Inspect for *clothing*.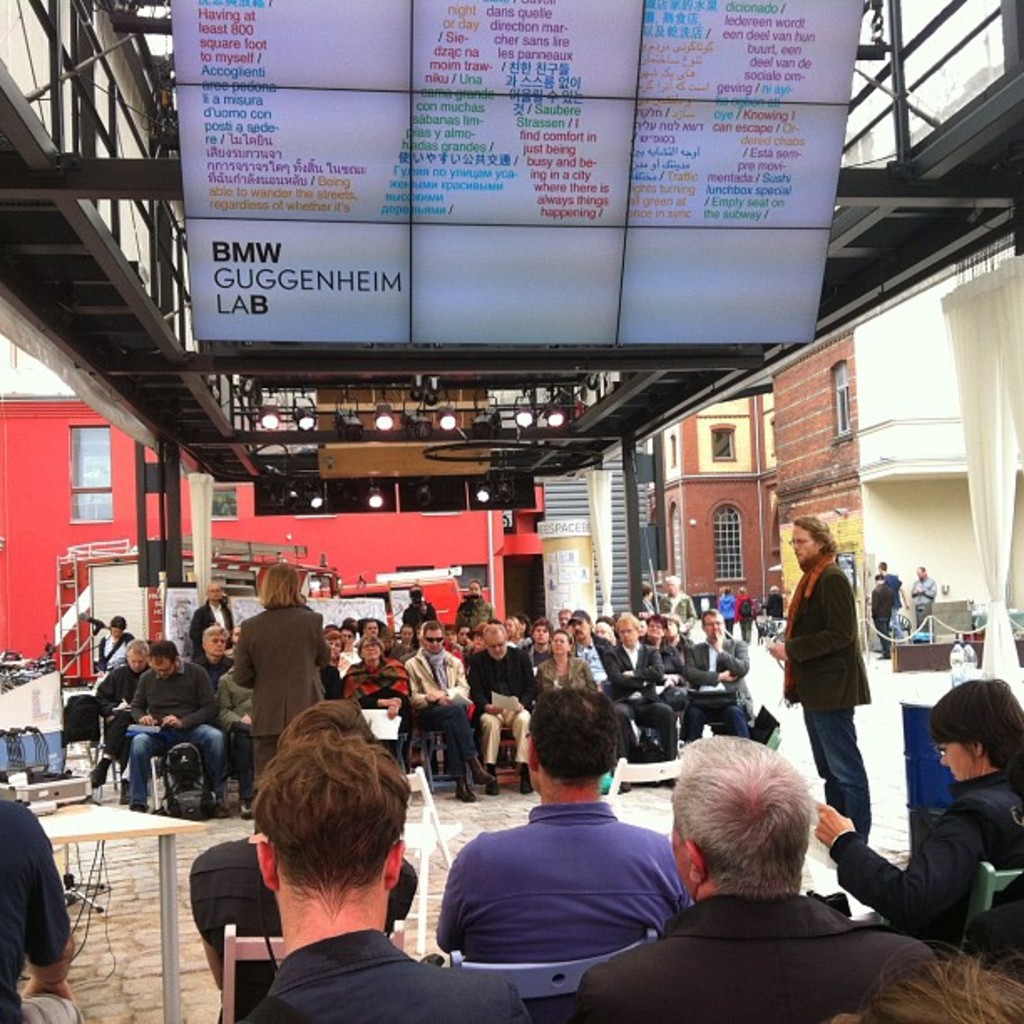
Inspection: (x1=828, y1=770, x2=1022, y2=935).
